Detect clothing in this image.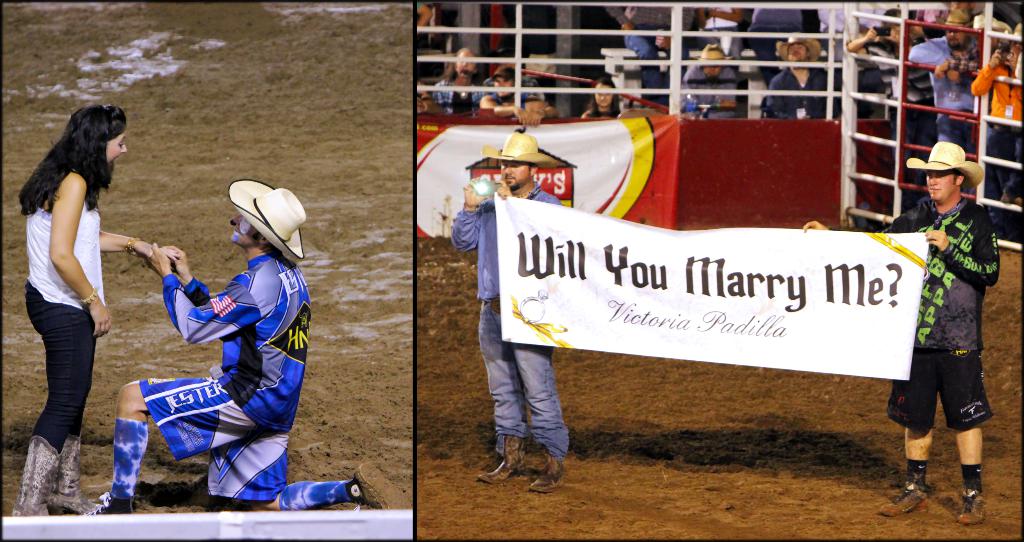
Detection: (left=669, top=68, right=740, bottom=126).
